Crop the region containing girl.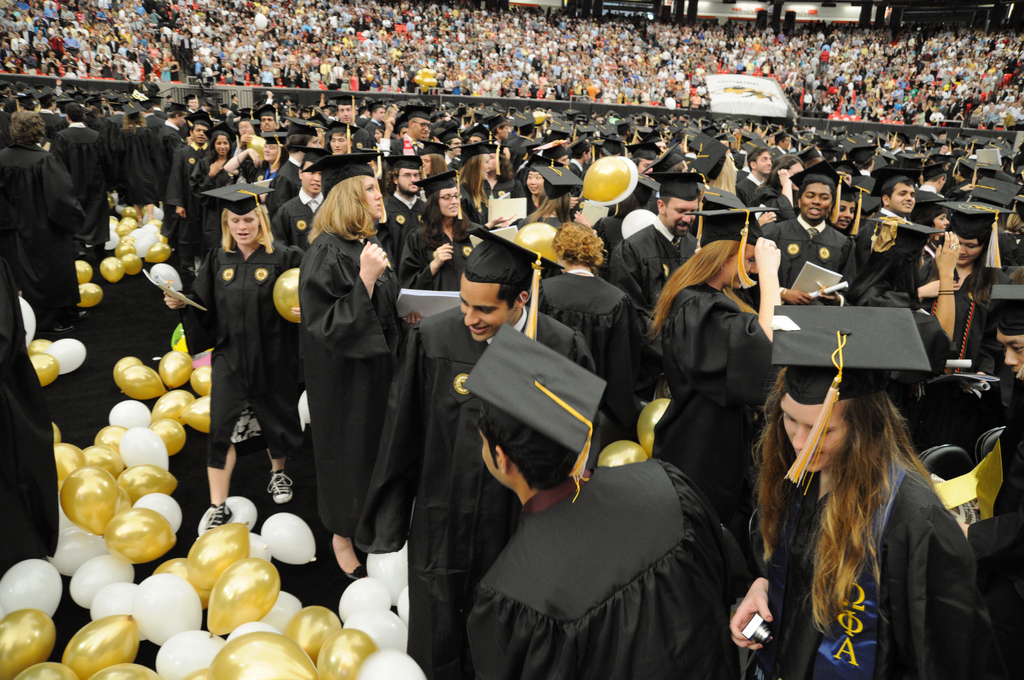
Crop region: region(166, 202, 278, 526).
